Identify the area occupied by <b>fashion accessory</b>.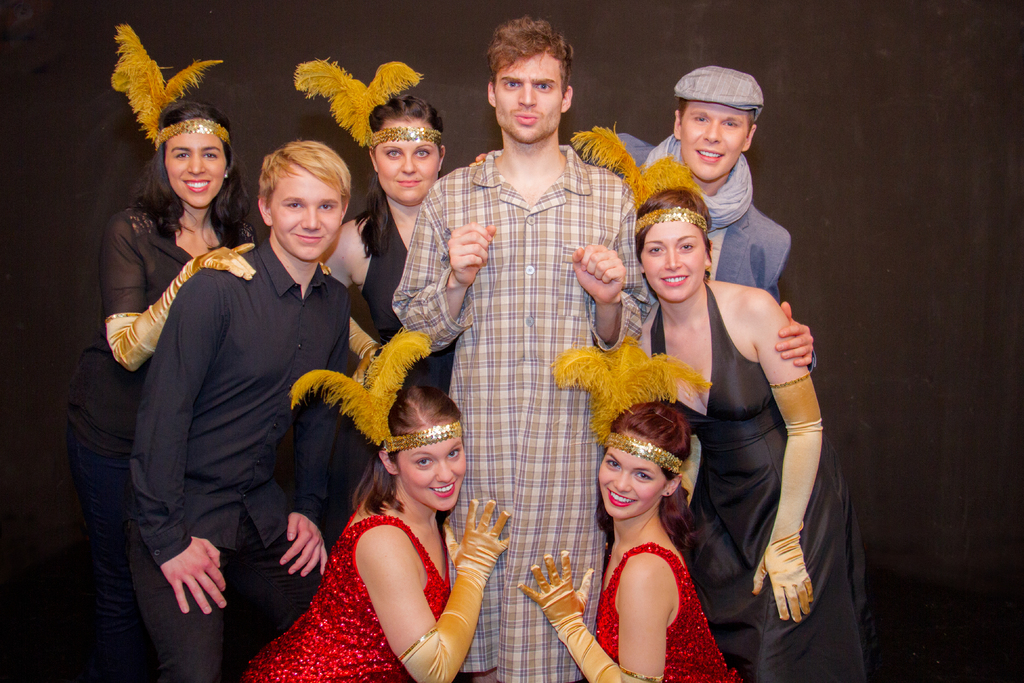
Area: (294,63,440,148).
